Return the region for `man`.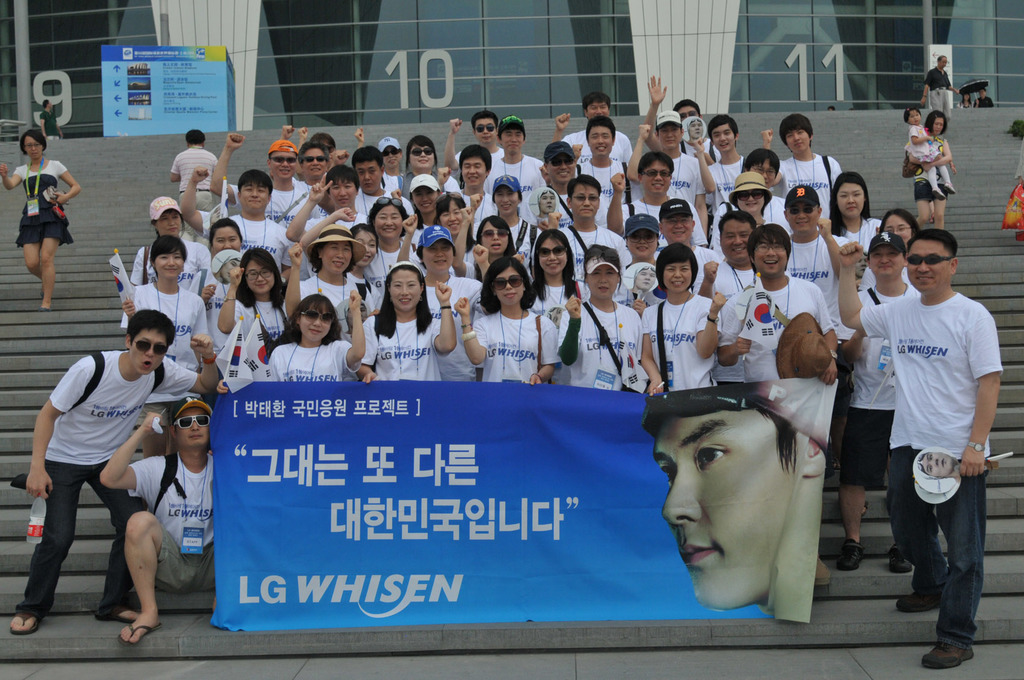
bbox=(553, 94, 624, 165).
